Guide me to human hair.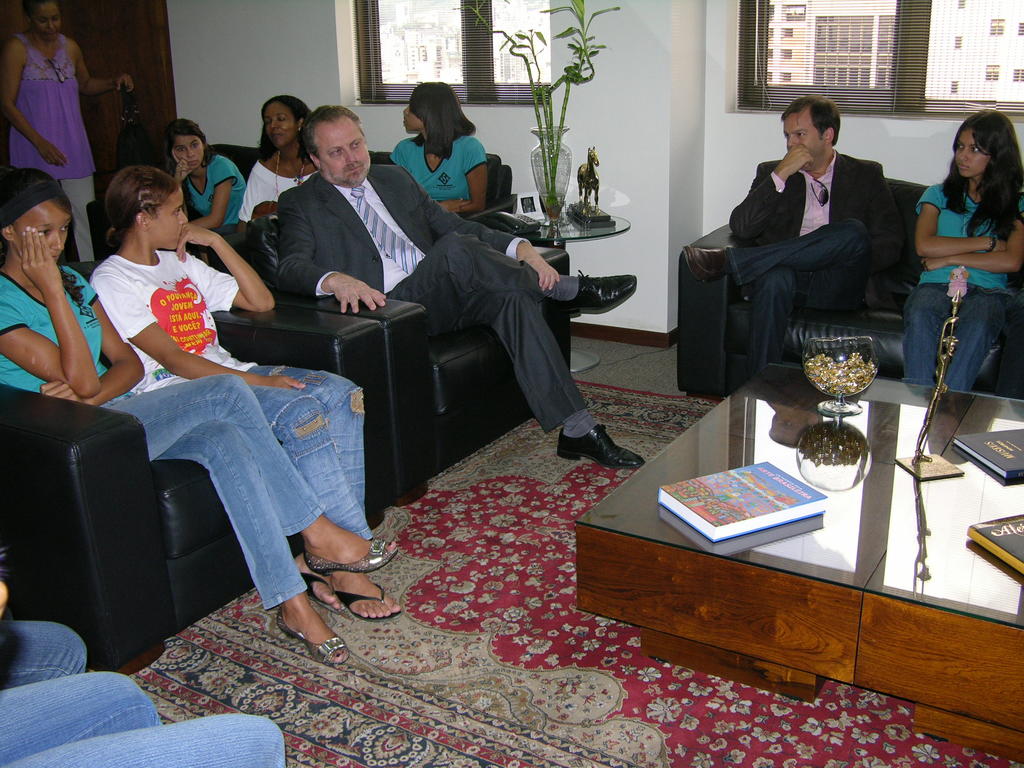
Guidance: (left=782, top=94, right=845, bottom=143).
